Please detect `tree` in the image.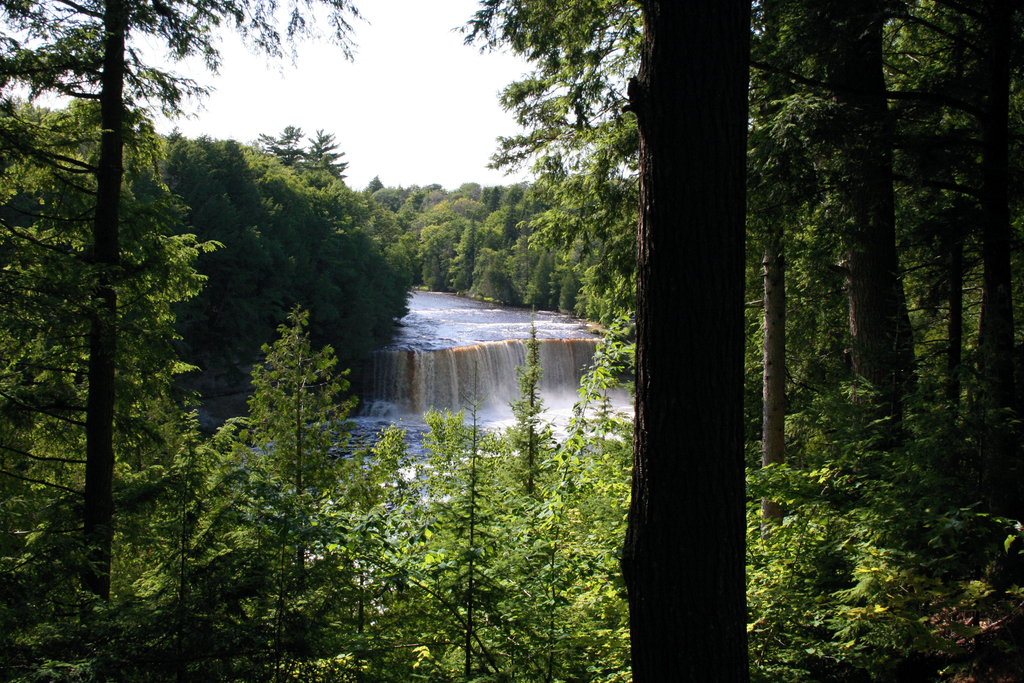
x1=0, y1=1, x2=361, y2=634.
